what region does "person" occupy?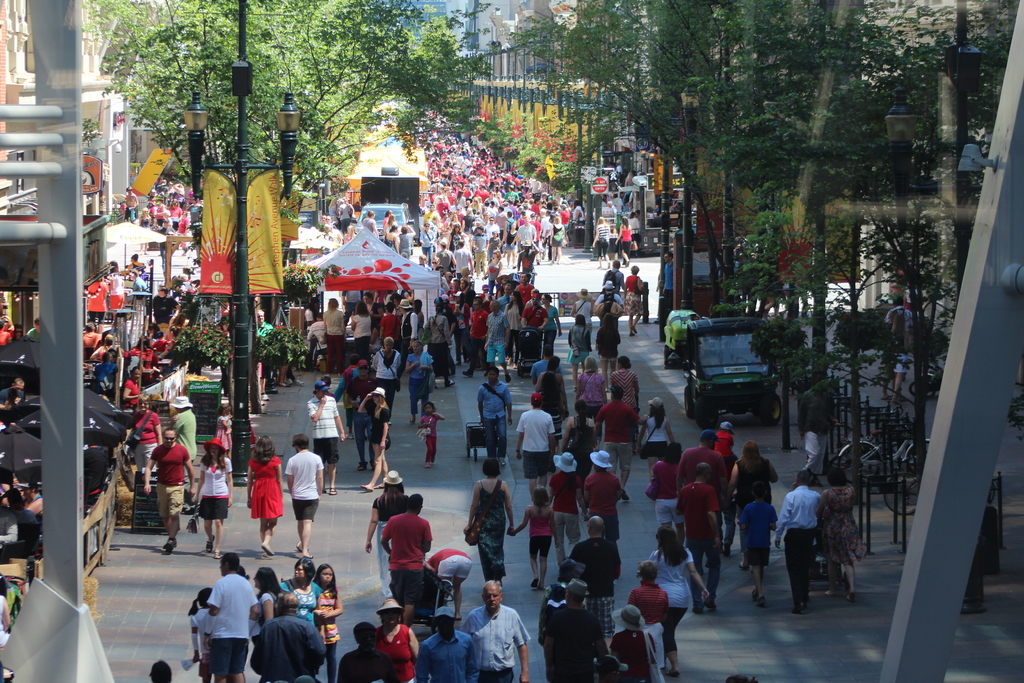
x1=246, y1=435, x2=282, y2=561.
